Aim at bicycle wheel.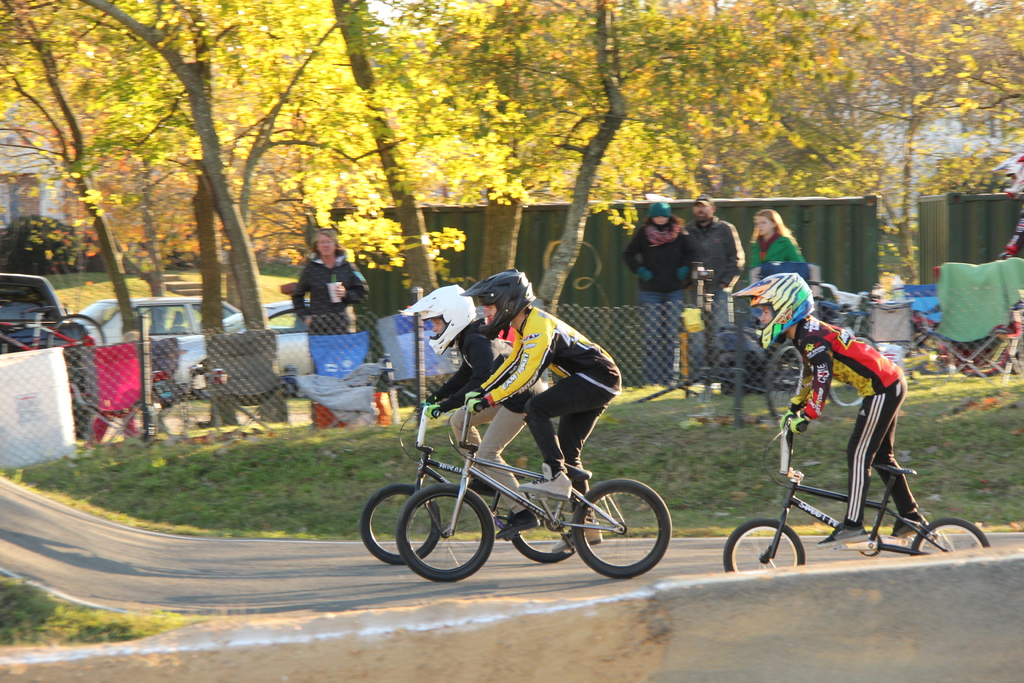
Aimed at bbox=(360, 486, 438, 567).
